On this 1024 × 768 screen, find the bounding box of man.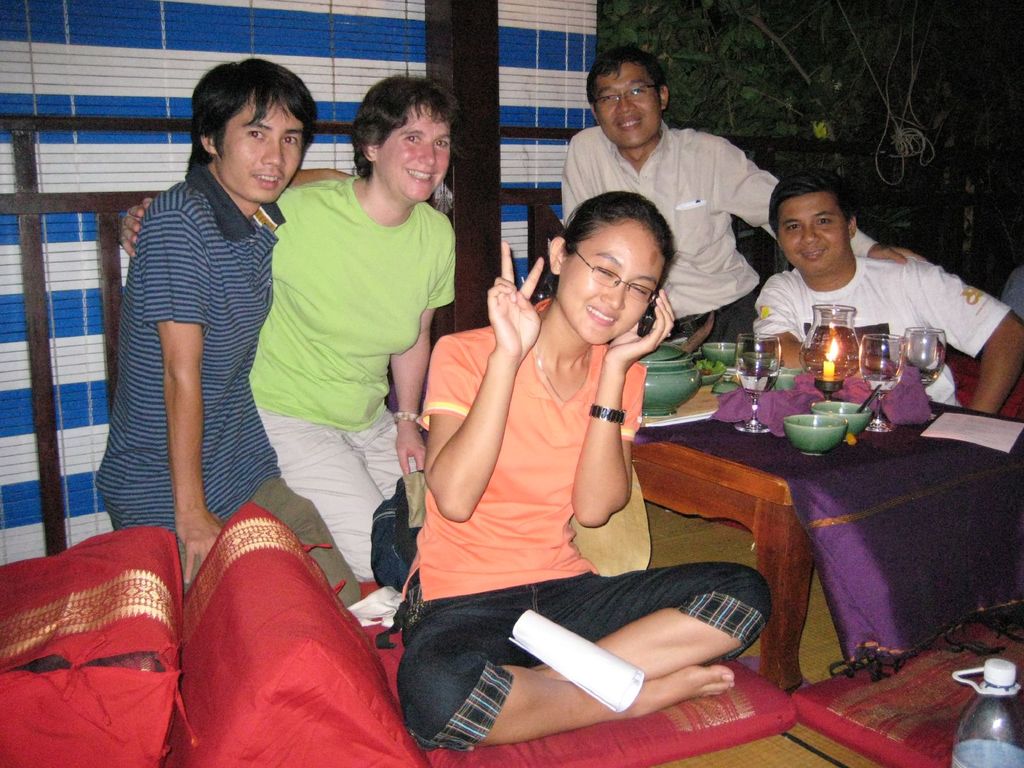
Bounding box: crop(559, 54, 915, 348).
